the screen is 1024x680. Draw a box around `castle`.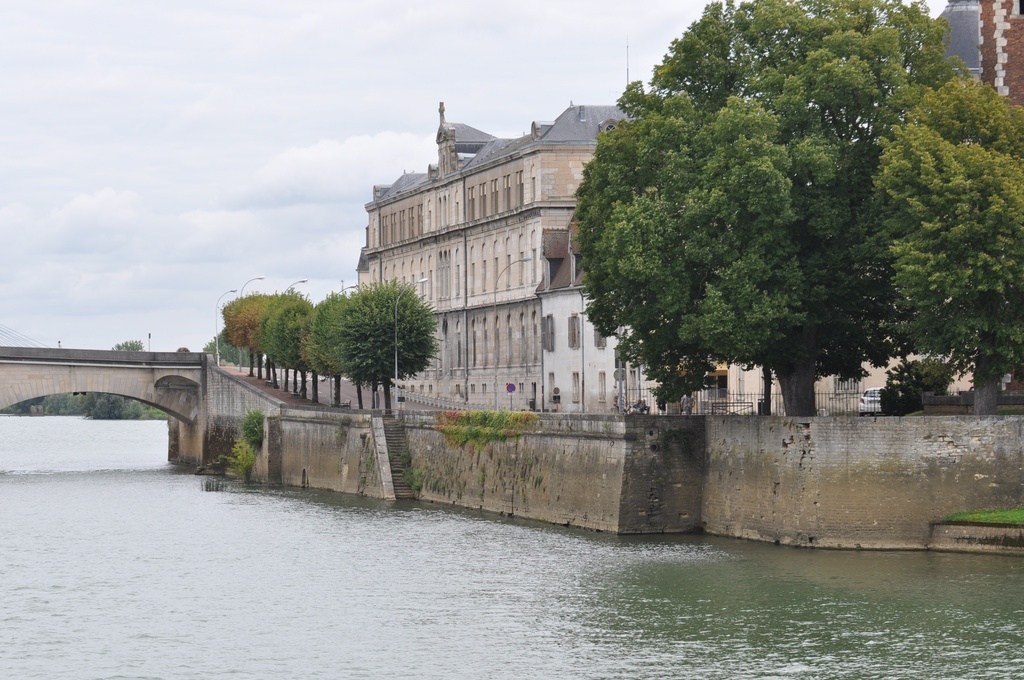
[356, 99, 700, 409].
